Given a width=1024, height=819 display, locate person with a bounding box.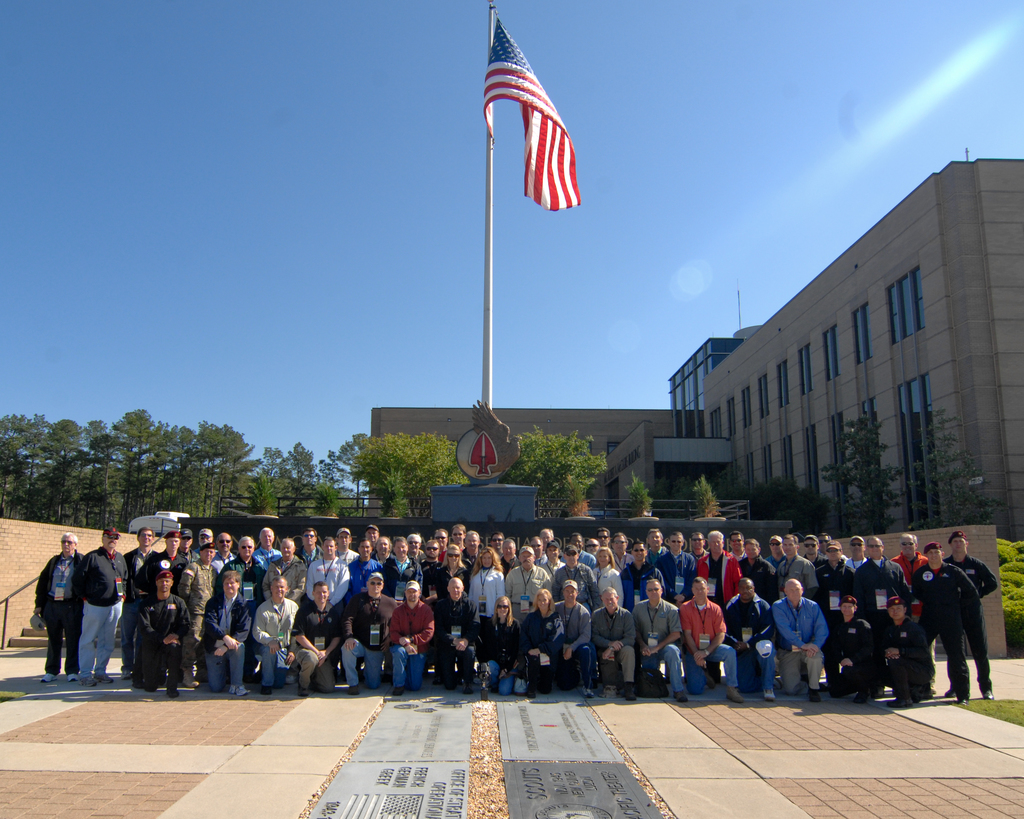
Located: crop(204, 563, 252, 691).
